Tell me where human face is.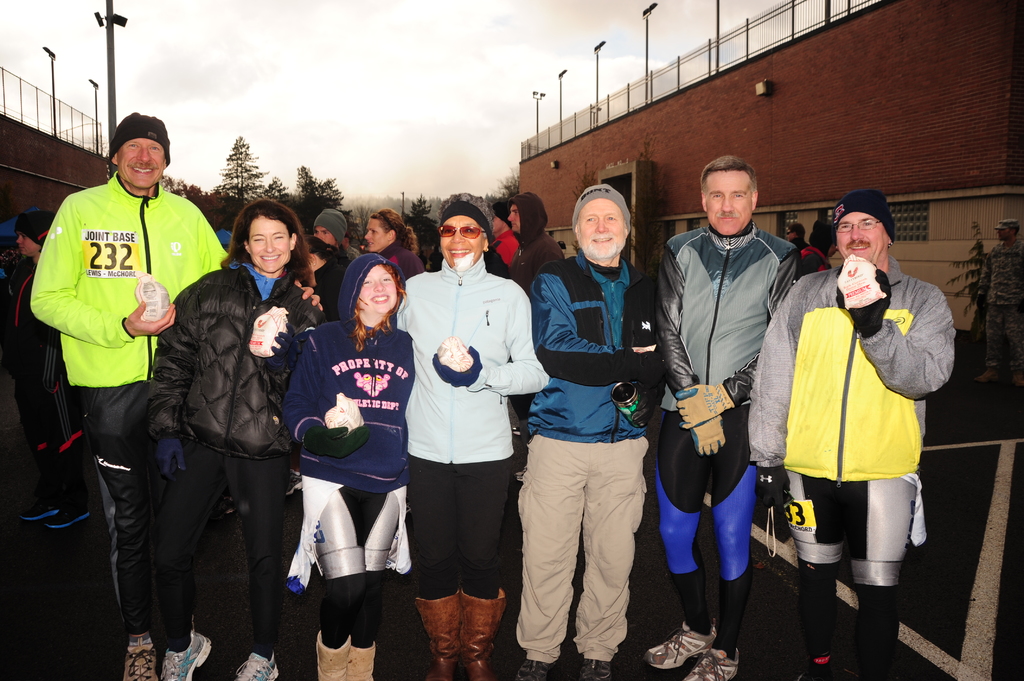
human face is at rect(249, 215, 287, 270).
